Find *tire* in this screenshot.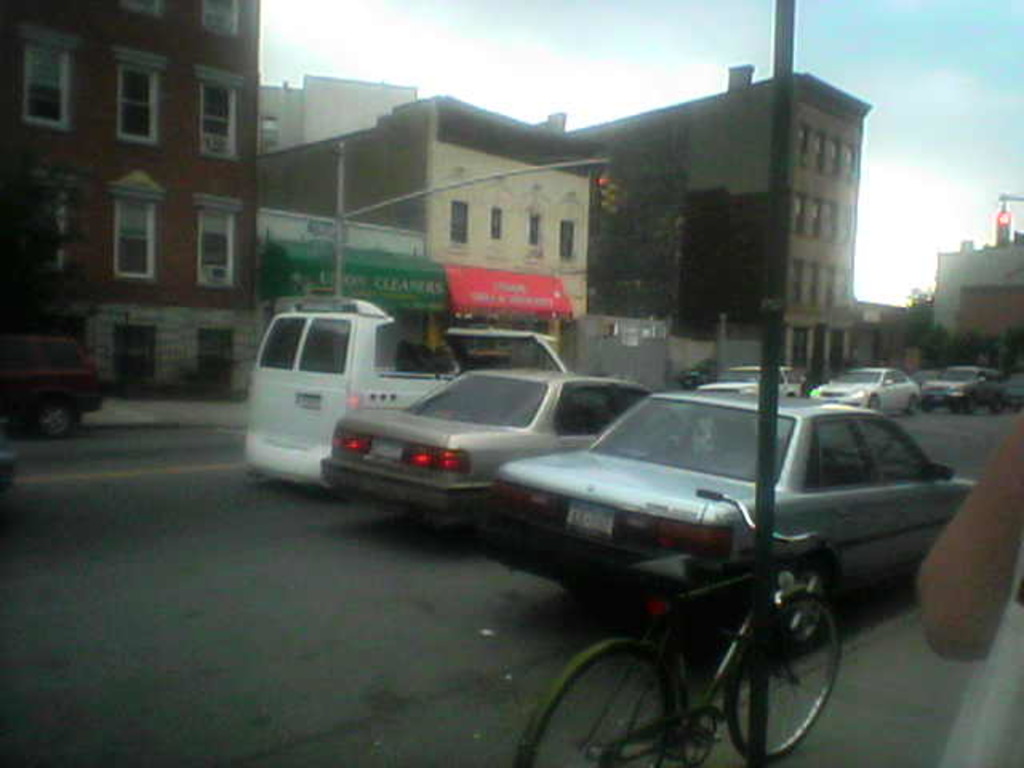
The bounding box for *tire* is <bbox>763, 558, 832, 672</bbox>.
